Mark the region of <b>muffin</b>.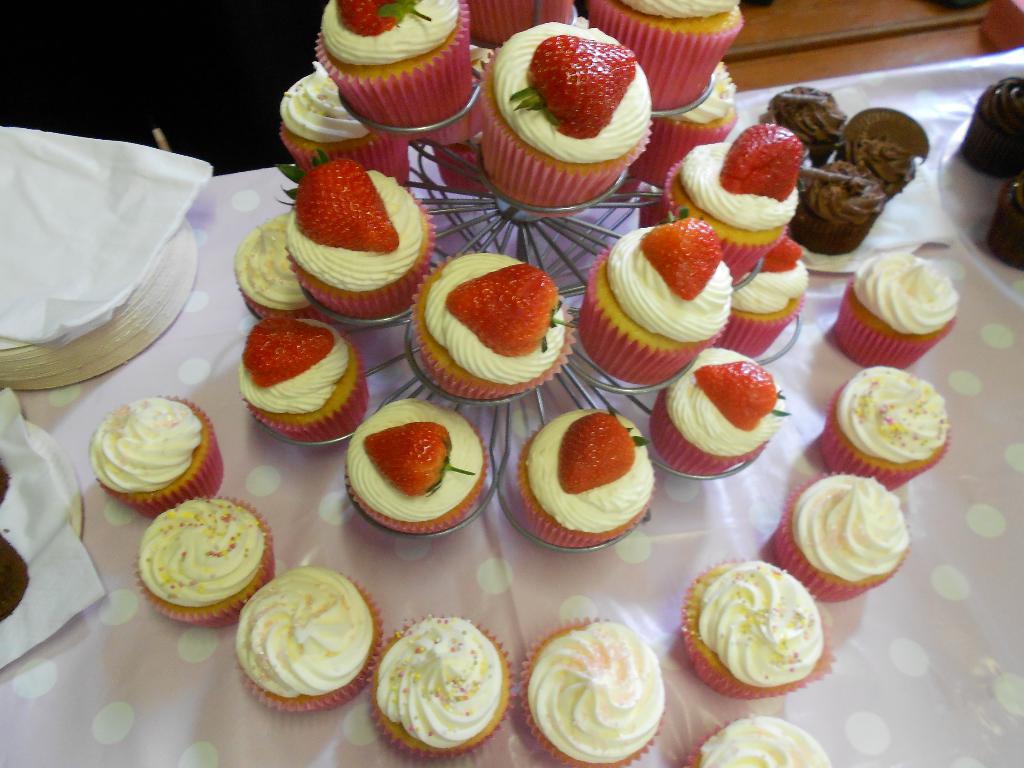
Region: x1=833 y1=250 x2=969 y2=382.
